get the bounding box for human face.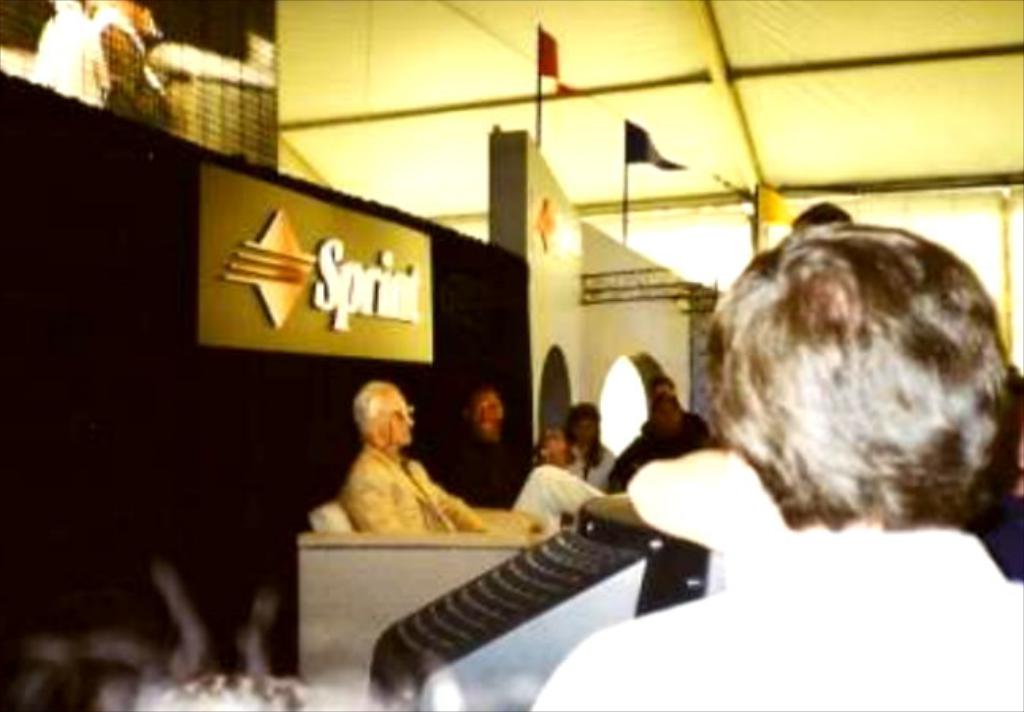
[left=373, top=392, right=415, bottom=447].
